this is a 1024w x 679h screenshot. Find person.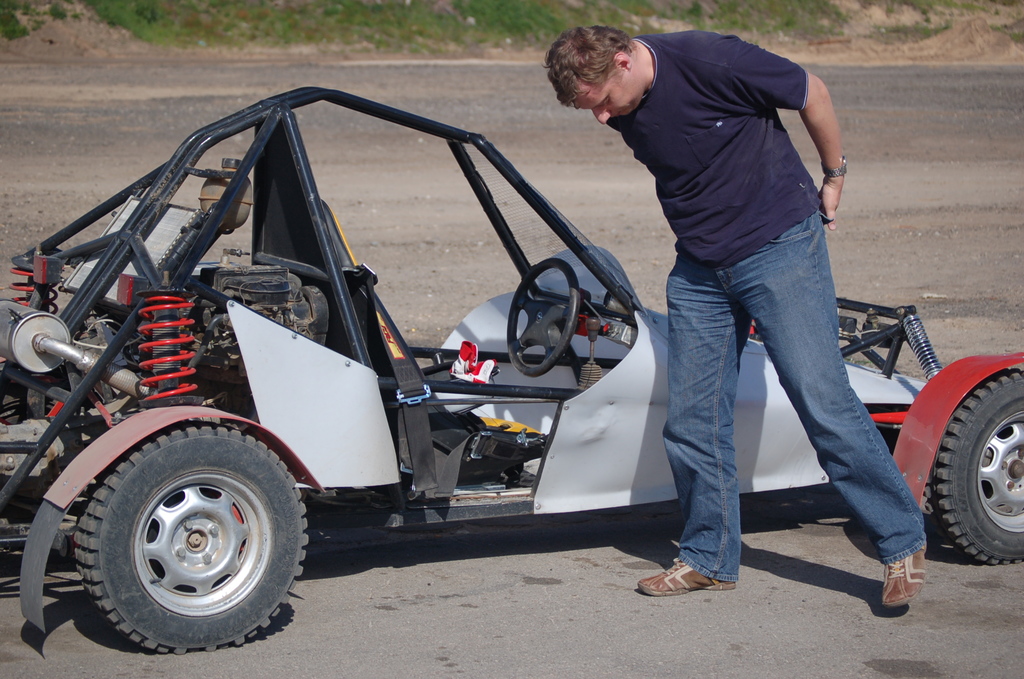
Bounding box: box=[552, 23, 928, 601].
